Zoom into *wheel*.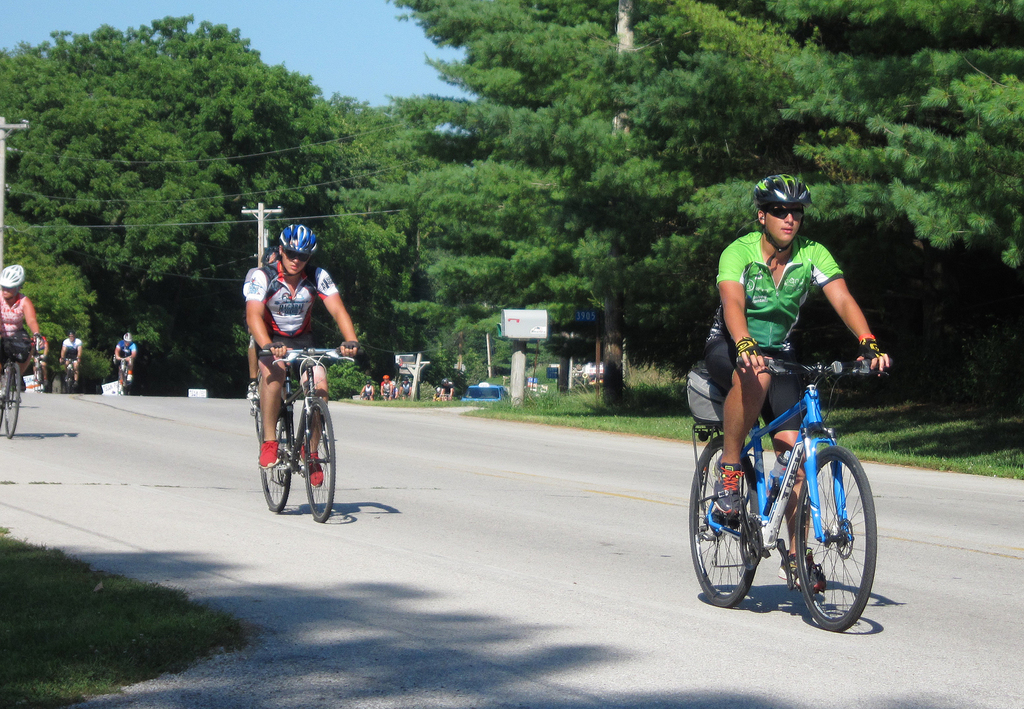
Zoom target: pyautogui.locateOnScreen(689, 436, 761, 606).
